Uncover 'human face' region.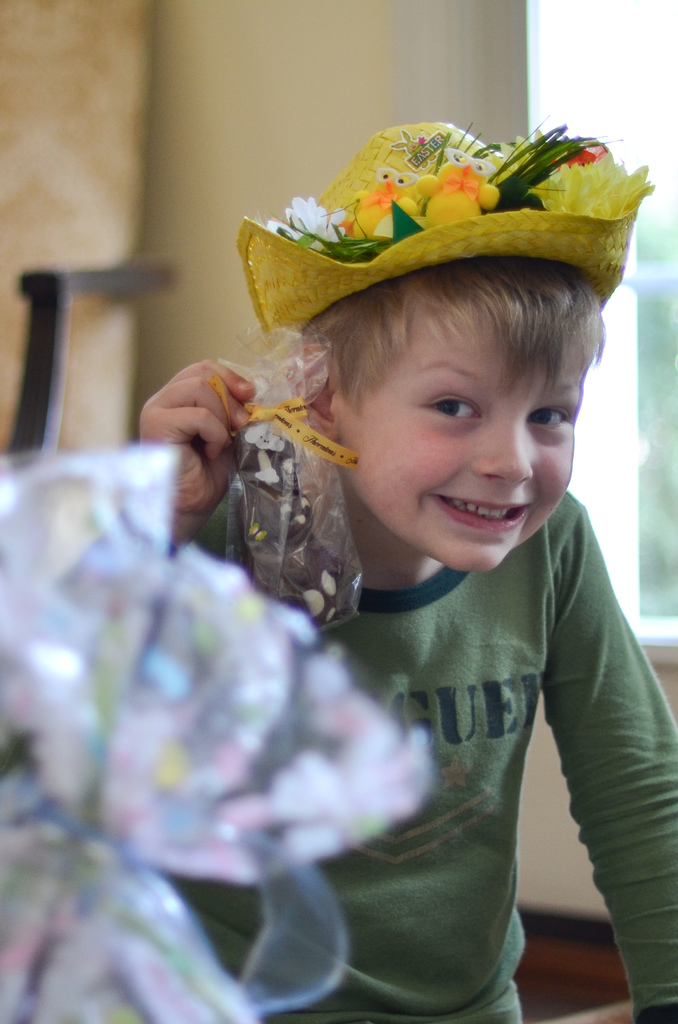
Uncovered: select_region(333, 321, 593, 567).
